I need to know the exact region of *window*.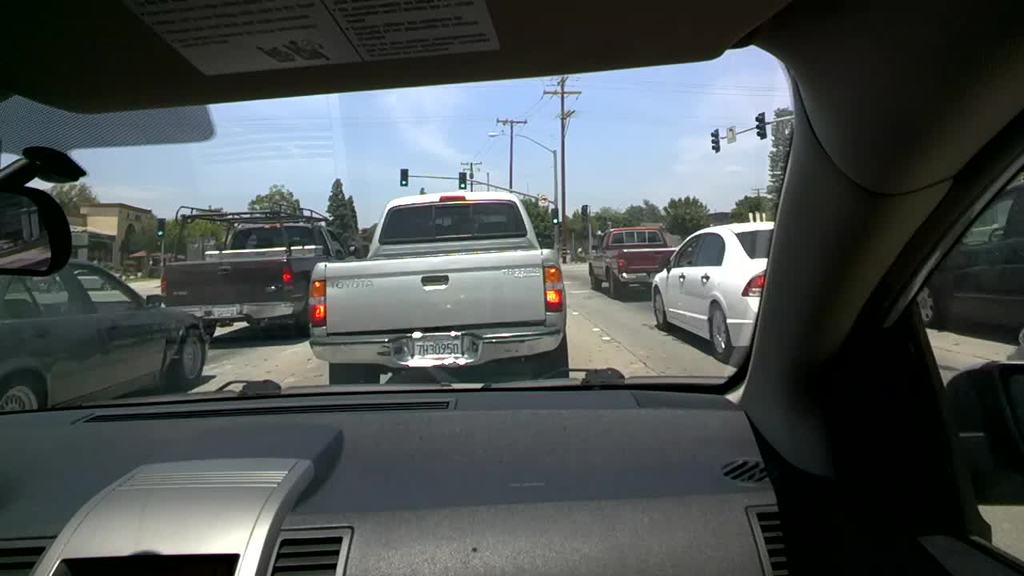
Region: [left=70, top=264, right=142, bottom=301].
